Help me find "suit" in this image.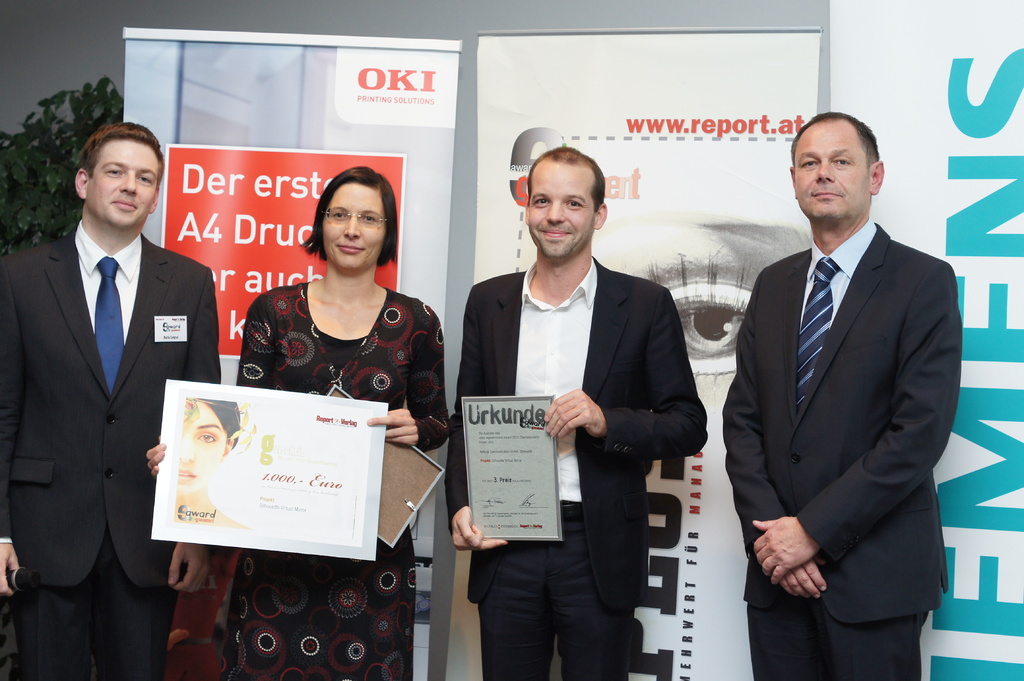
Found it: [444, 266, 707, 680].
